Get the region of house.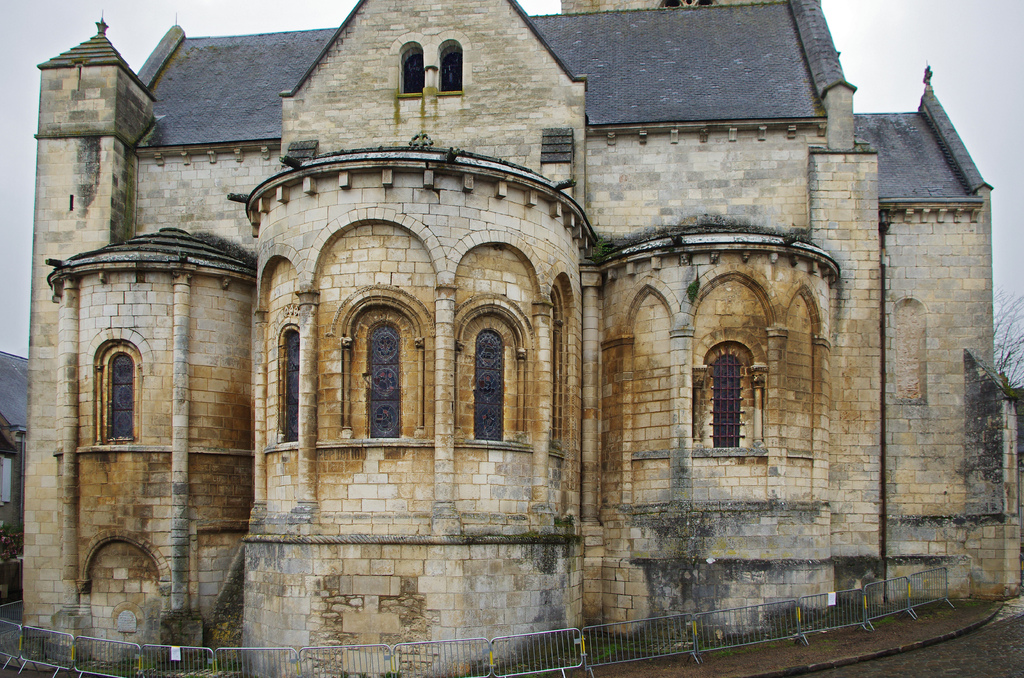
22,0,1023,677.
